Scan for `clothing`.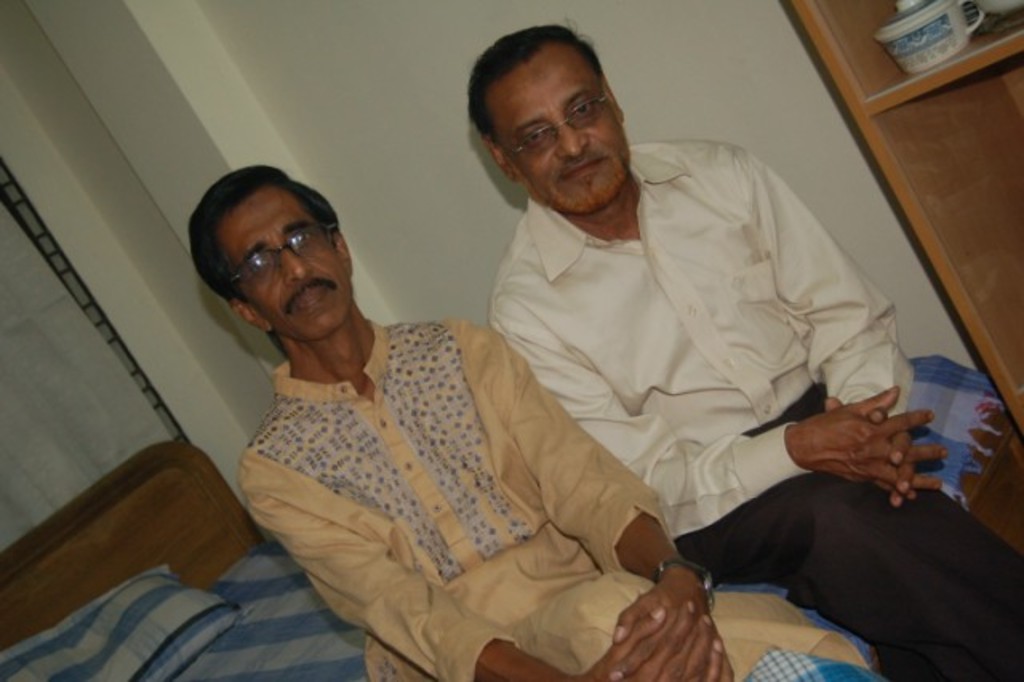
Scan result: BBox(480, 138, 1022, 680).
